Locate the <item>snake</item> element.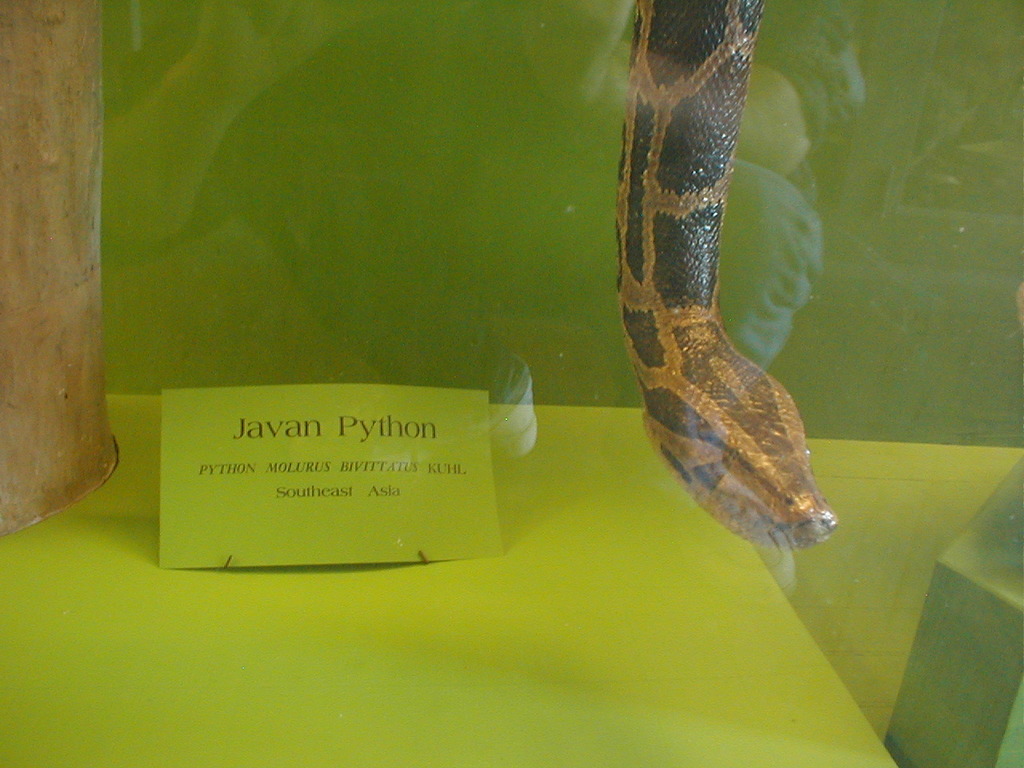
Element bbox: bbox=(614, 0, 840, 553).
